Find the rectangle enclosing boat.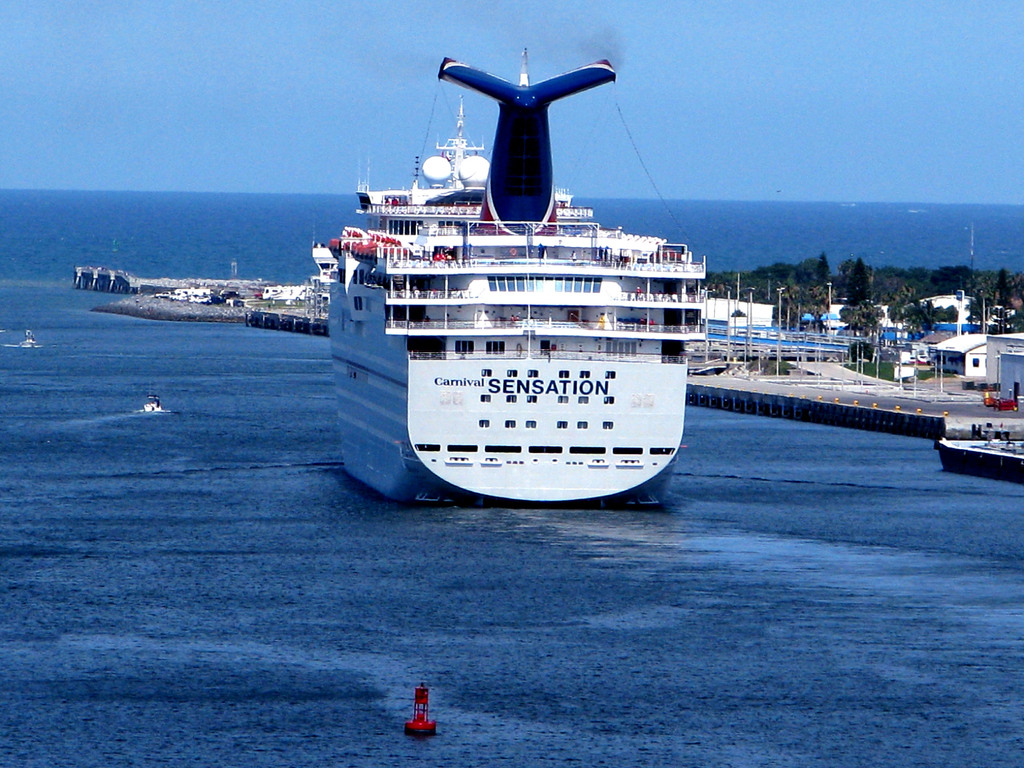
[left=18, top=326, right=36, bottom=350].
